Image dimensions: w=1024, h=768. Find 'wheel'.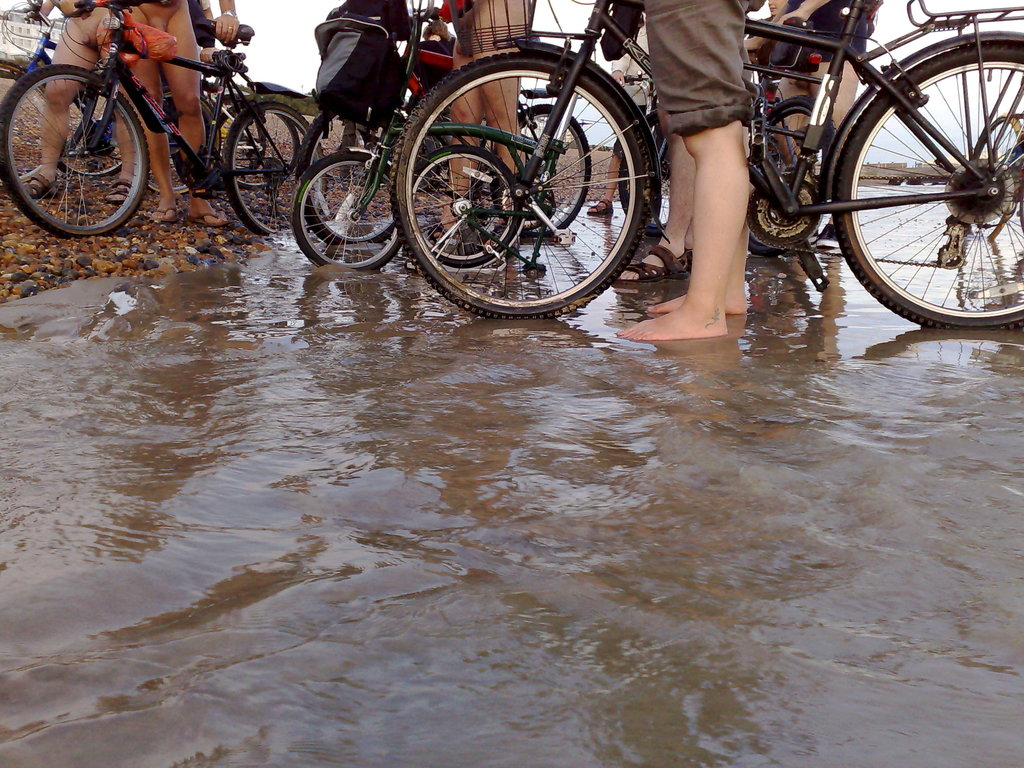
bbox=(0, 64, 148, 239).
